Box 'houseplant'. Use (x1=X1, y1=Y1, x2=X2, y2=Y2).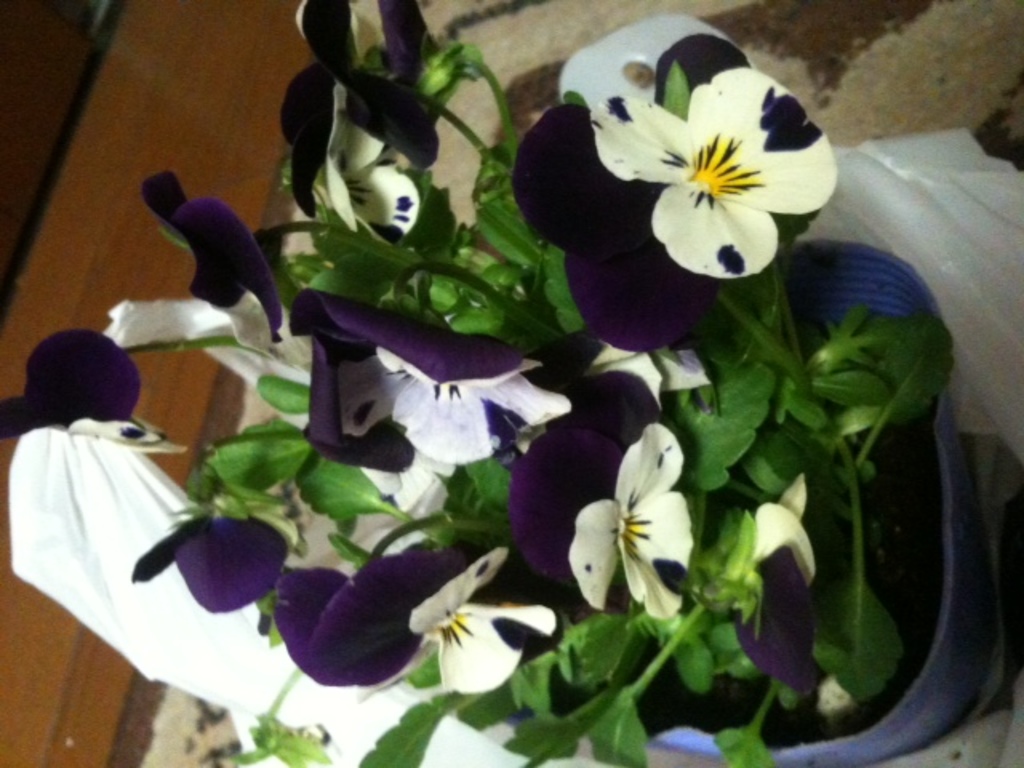
(x1=0, y1=0, x2=1005, y2=766).
